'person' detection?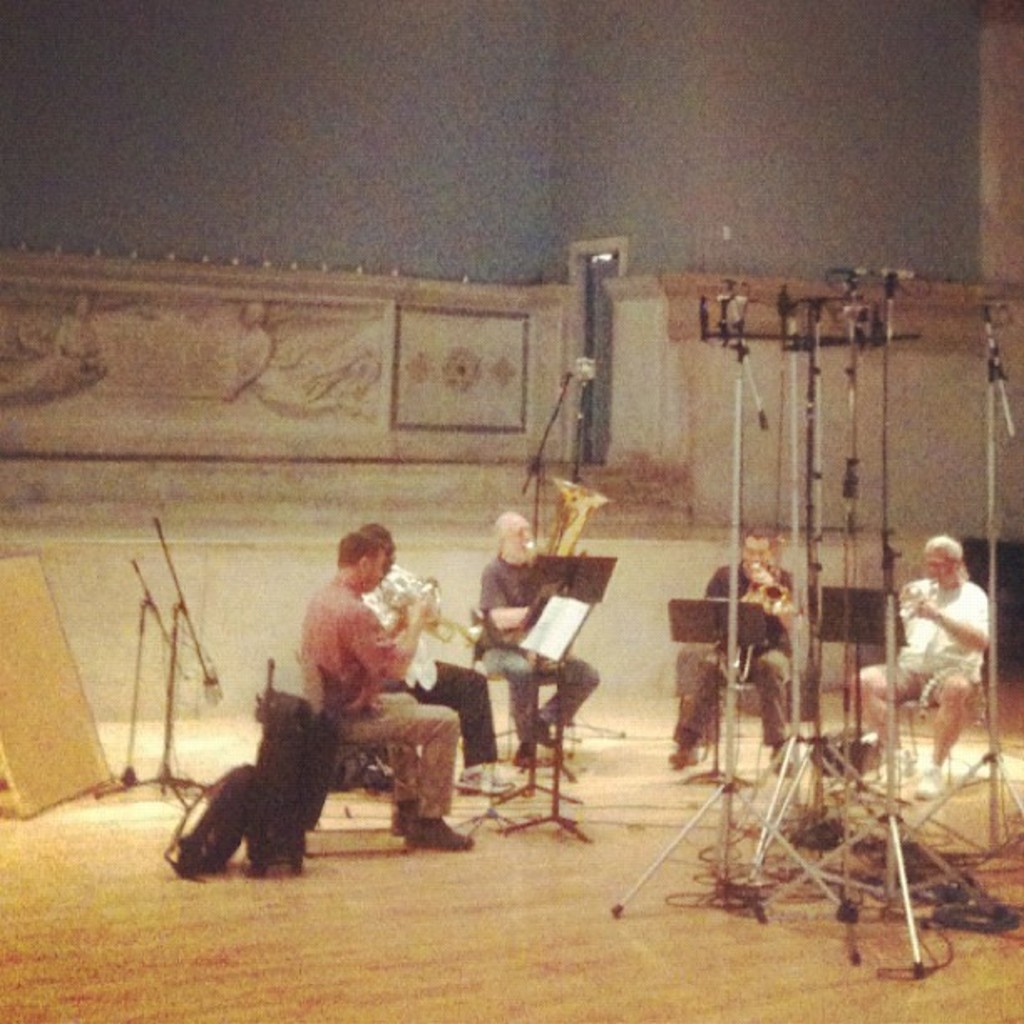
{"x1": 480, "y1": 487, "x2": 591, "y2": 835}
